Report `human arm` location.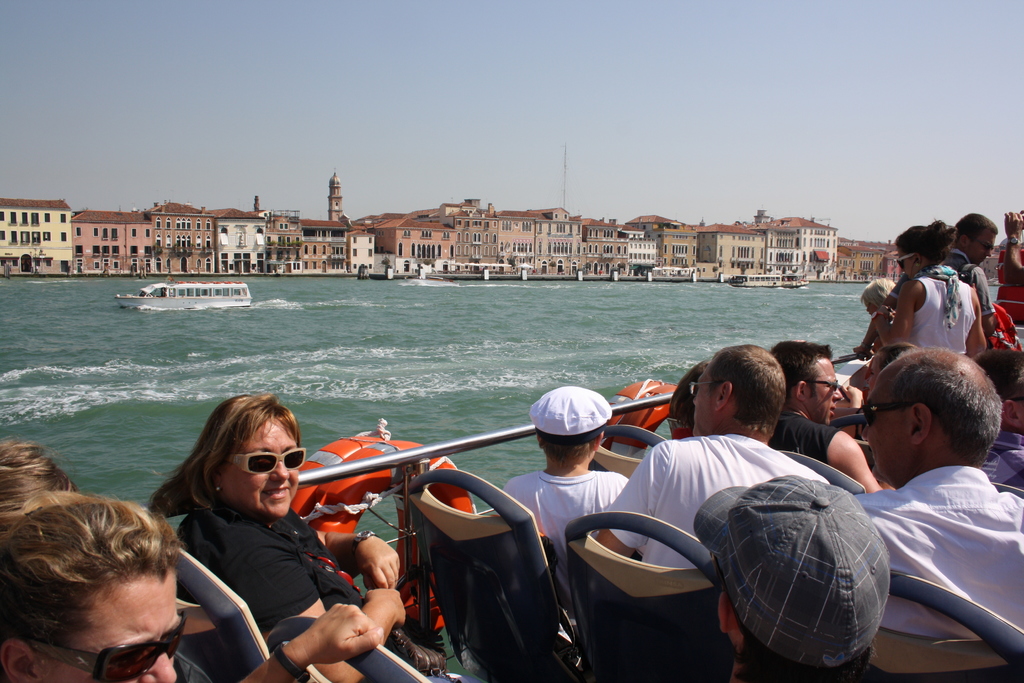
Report: crop(830, 439, 894, 493).
